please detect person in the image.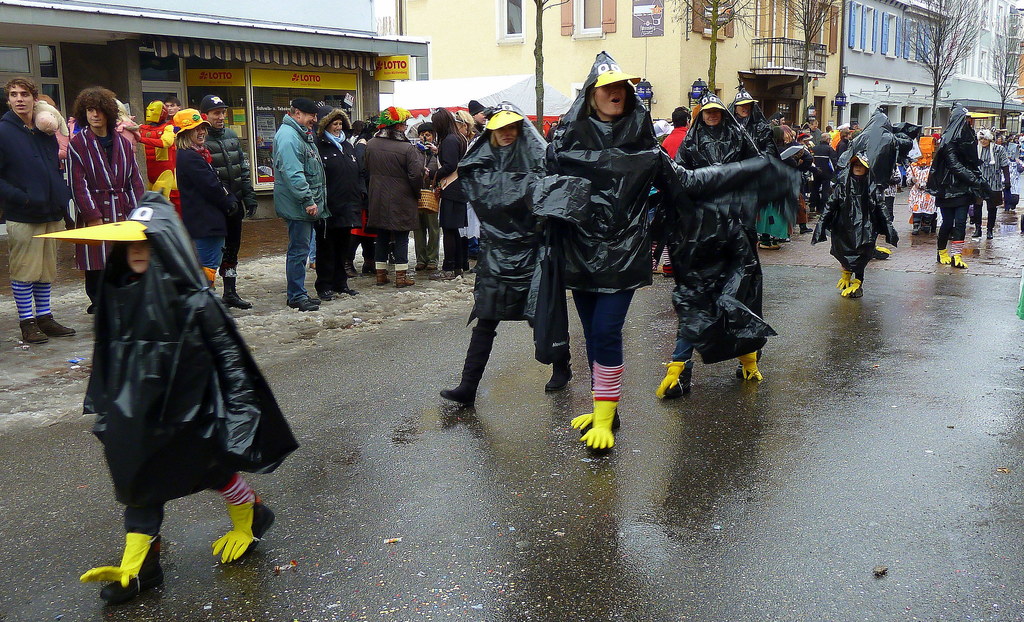
[925, 101, 999, 272].
